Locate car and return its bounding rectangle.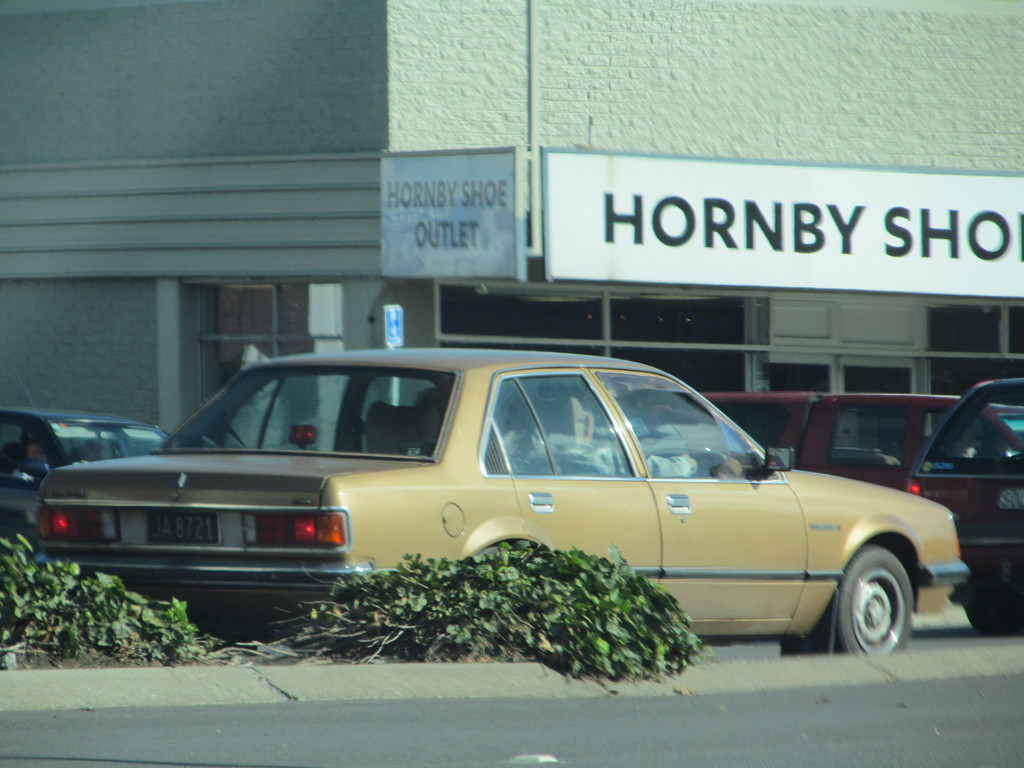
[left=904, top=374, right=1023, bottom=635].
